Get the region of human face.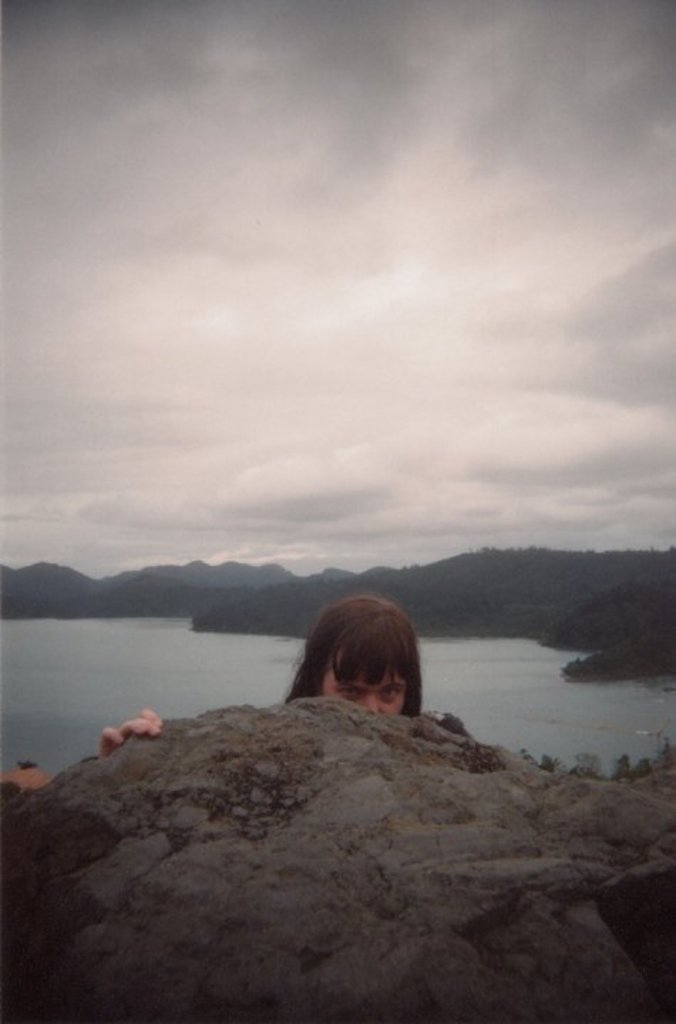
320:654:407:714.
